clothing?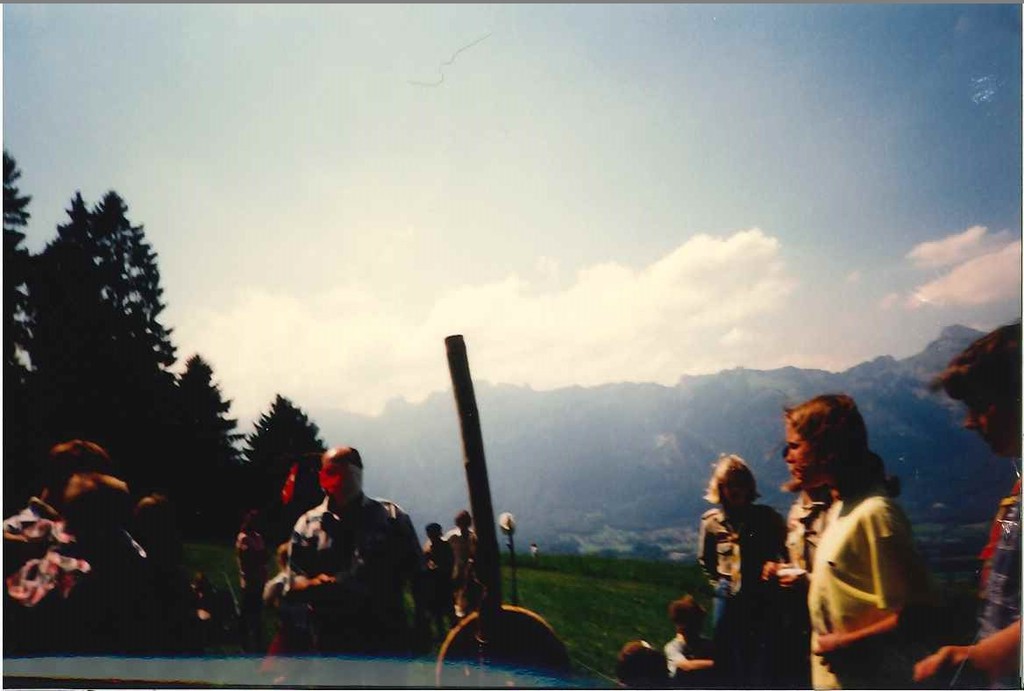
region(968, 467, 1023, 687)
